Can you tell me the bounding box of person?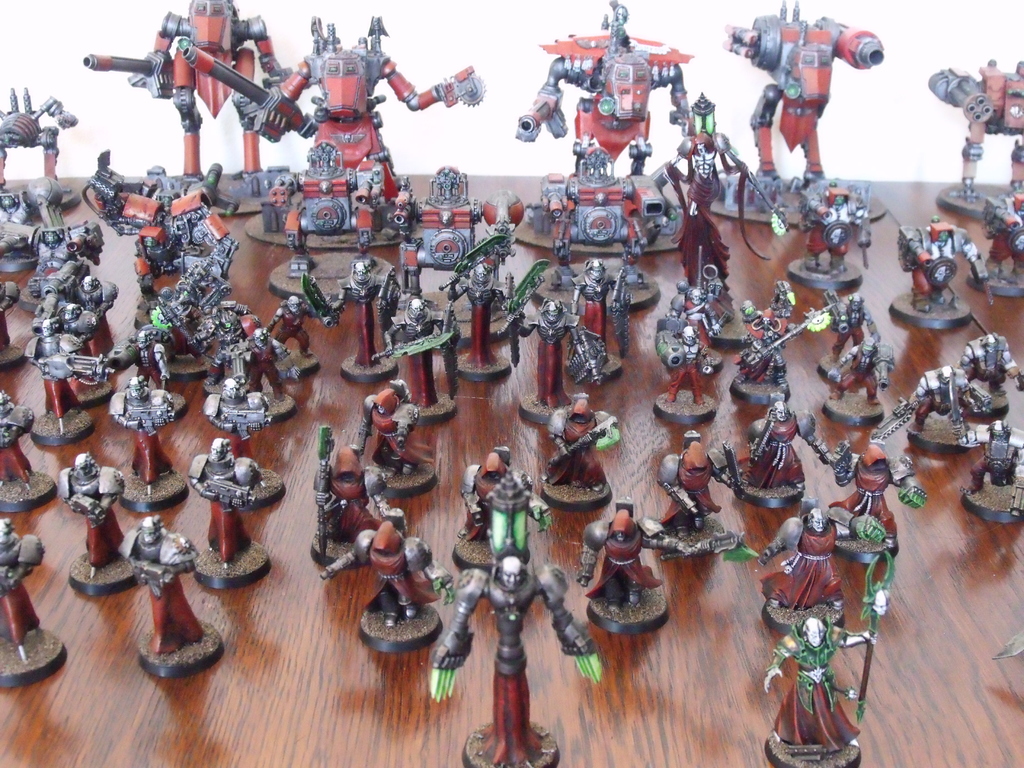
[576,506,691,620].
